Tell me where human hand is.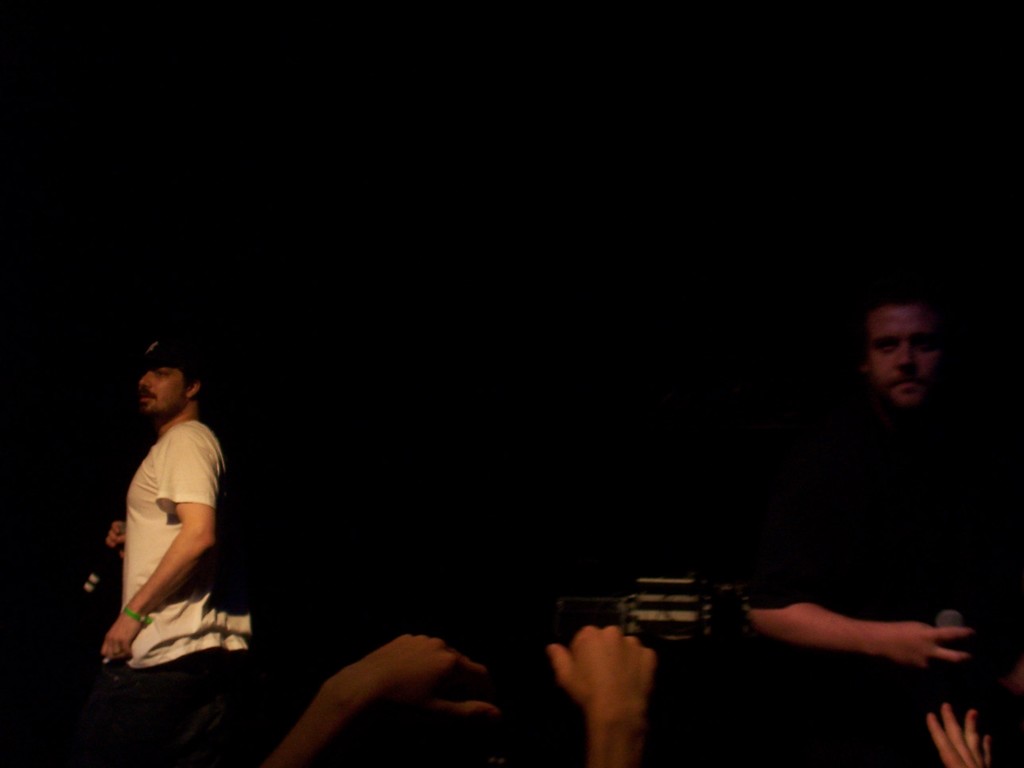
human hand is at box(345, 636, 503, 724).
